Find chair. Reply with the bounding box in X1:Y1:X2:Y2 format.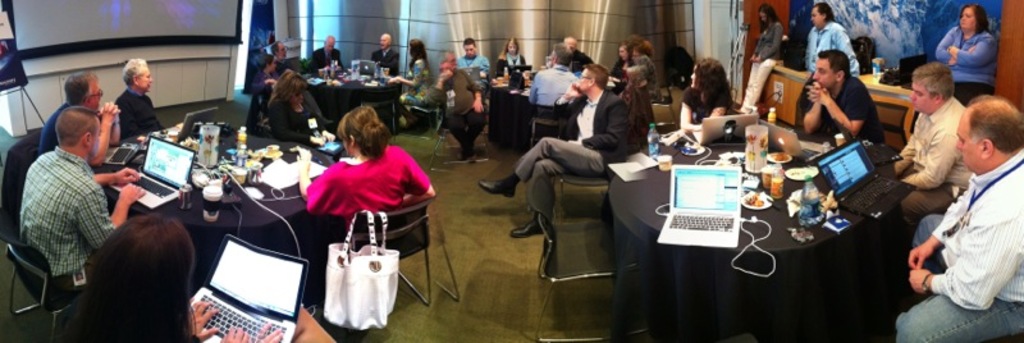
877:99:913:154.
